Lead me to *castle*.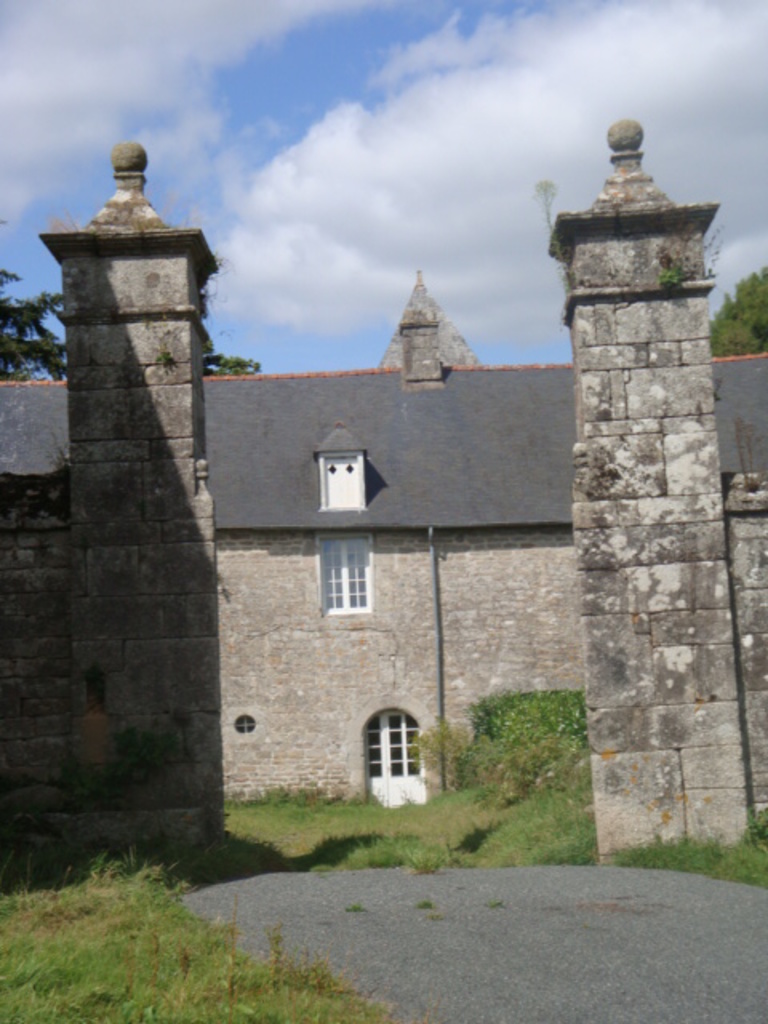
Lead to x1=50 y1=98 x2=691 y2=869.
